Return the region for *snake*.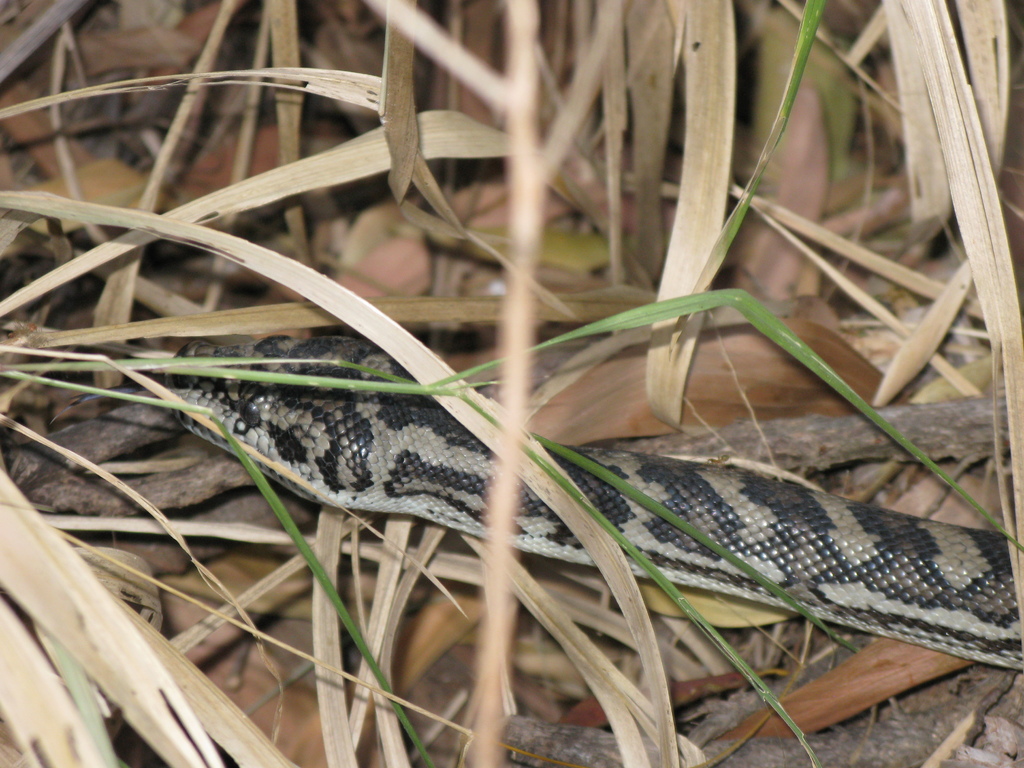
163/333/1023/669.
